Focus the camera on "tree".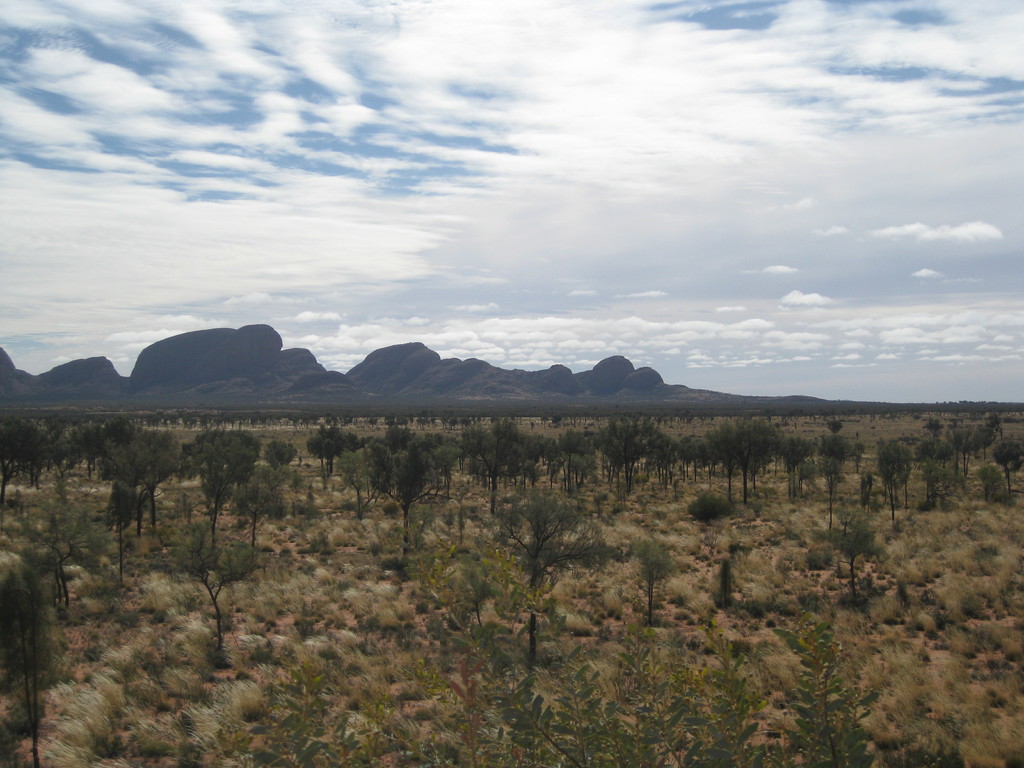
Focus region: detection(99, 476, 141, 587).
